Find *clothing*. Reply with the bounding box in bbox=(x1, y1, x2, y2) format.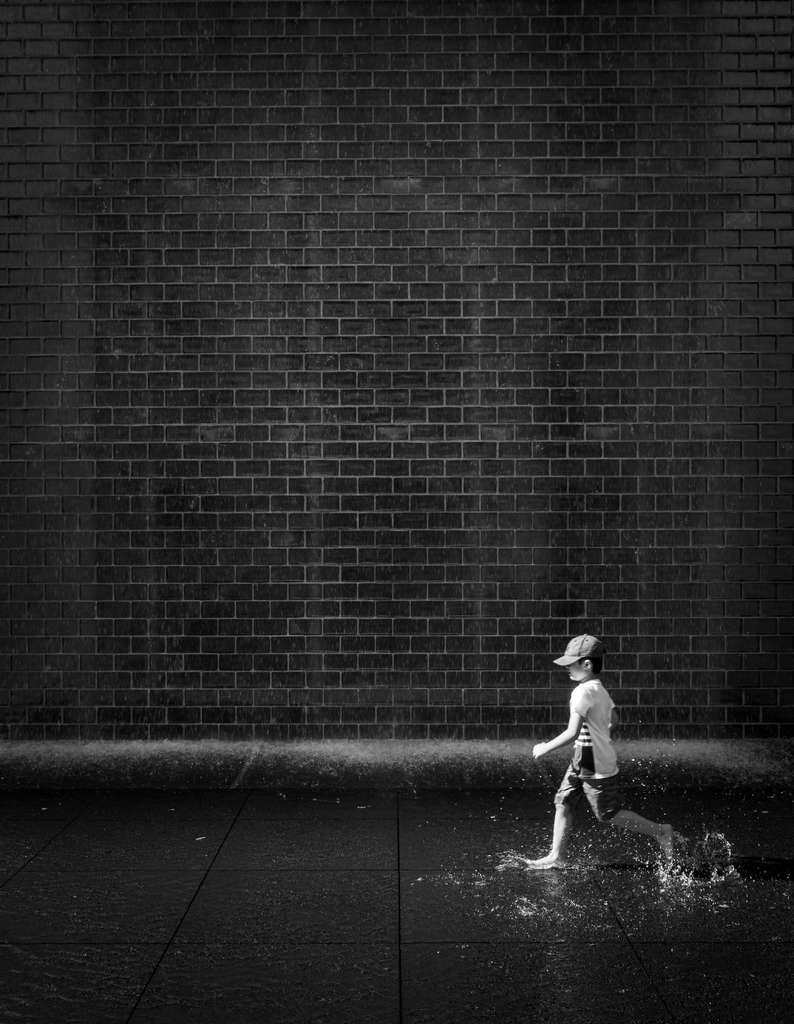
bbox=(546, 676, 630, 831).
